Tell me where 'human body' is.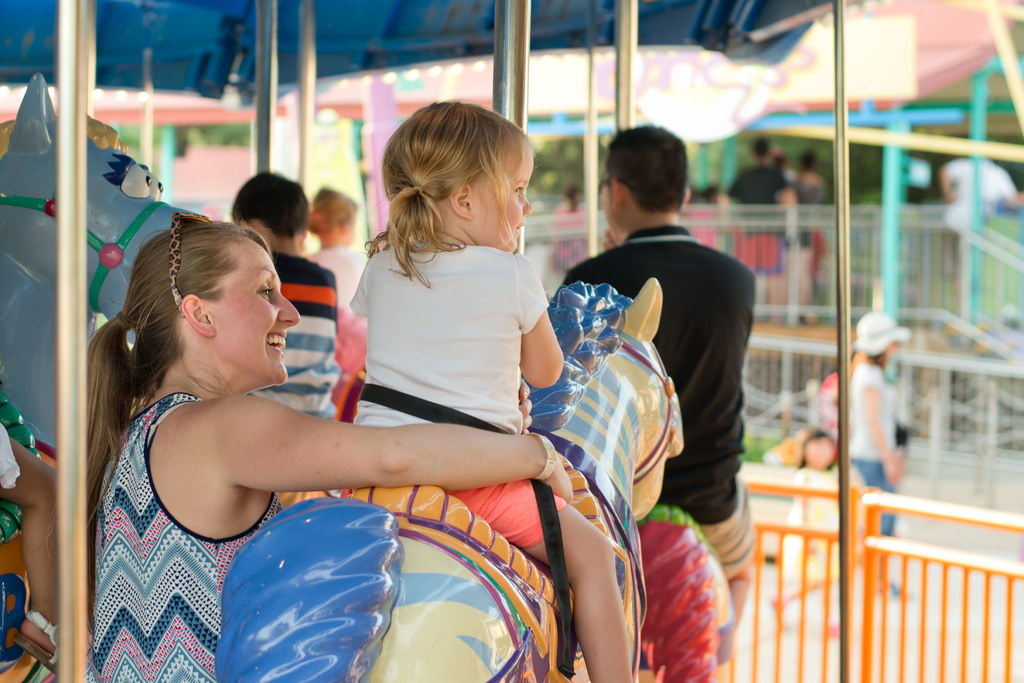
'human body' is at 788,145,829,275.
